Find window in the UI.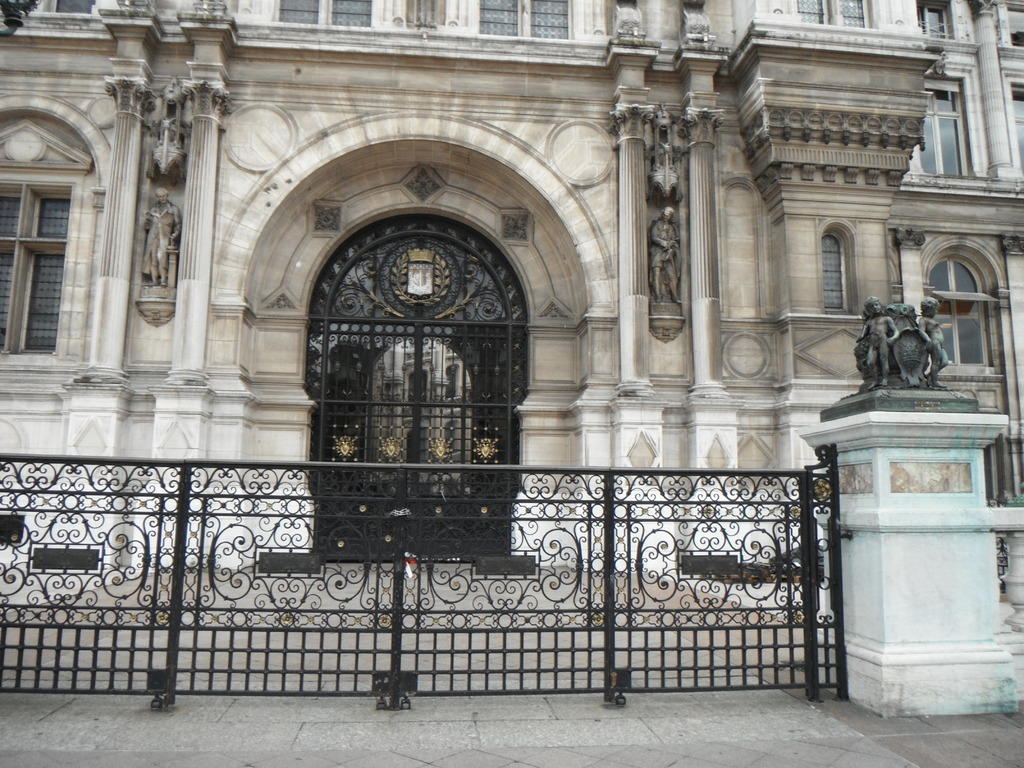
UI element at 922 66 989 179.
